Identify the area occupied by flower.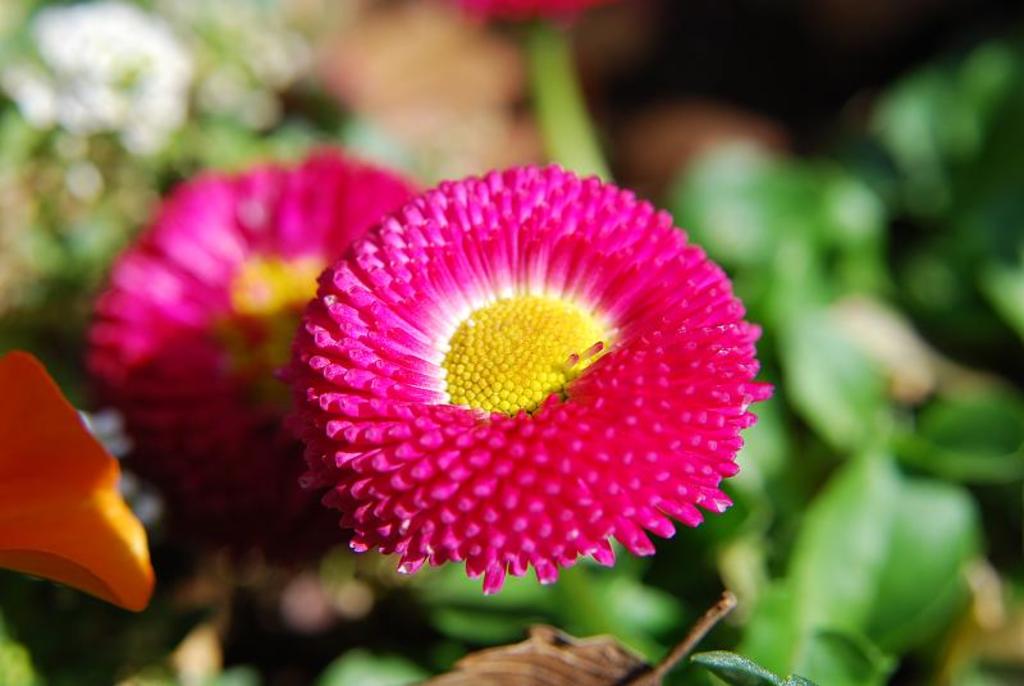
Area: bbox(78, 151, 419, 545).
